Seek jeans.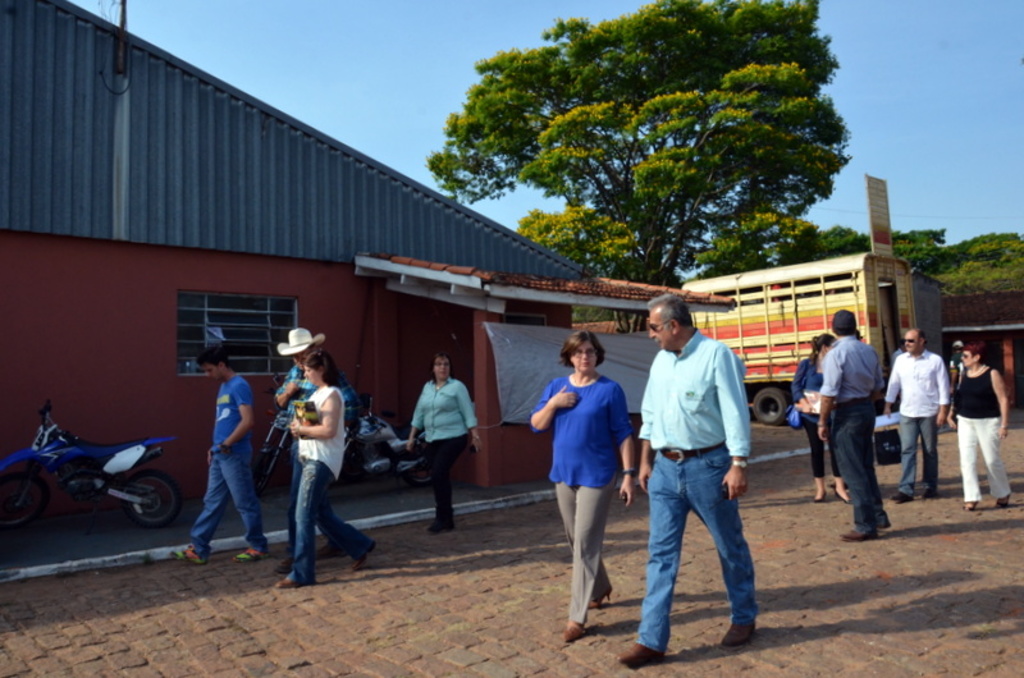
box(287, 461, 366, 574).
